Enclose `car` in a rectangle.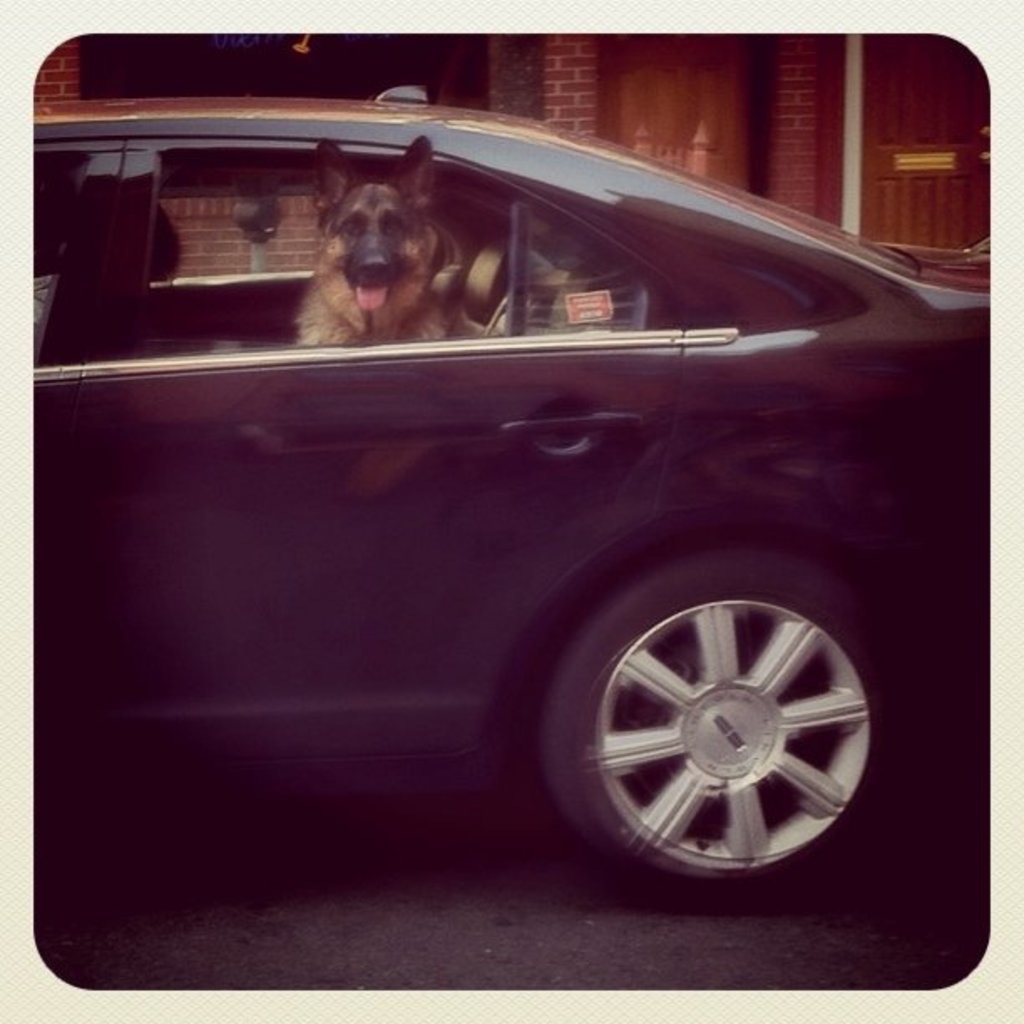
[left=0, top=67, right=1004, bottom=957].
